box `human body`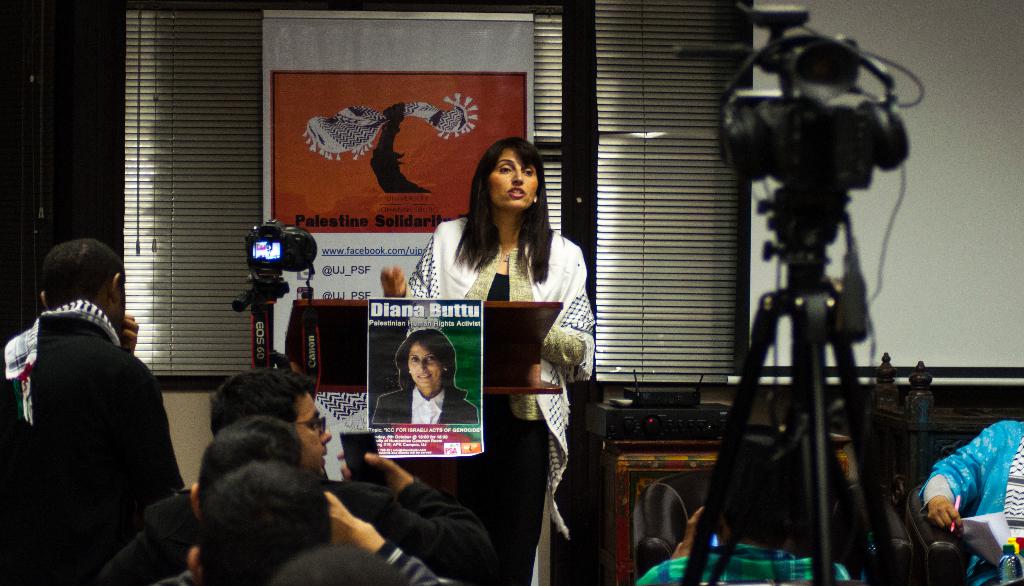
x1=377, y1=331, x2=476, y2=421
